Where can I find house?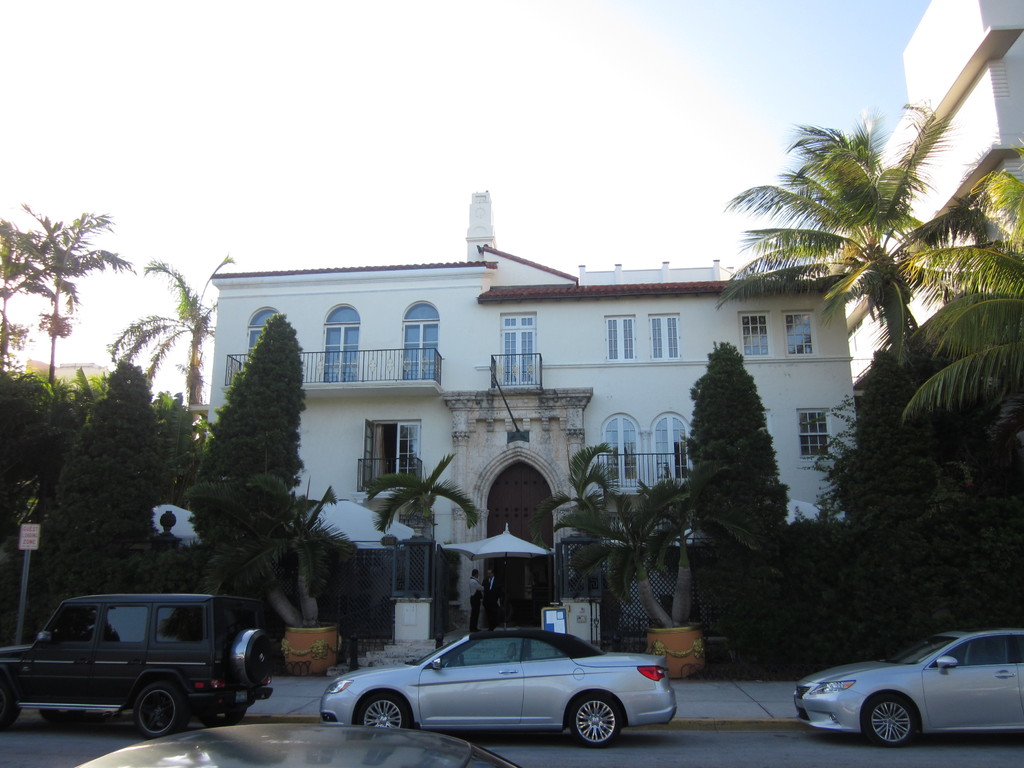
You can find it at 815, 0, 1023, 389.
